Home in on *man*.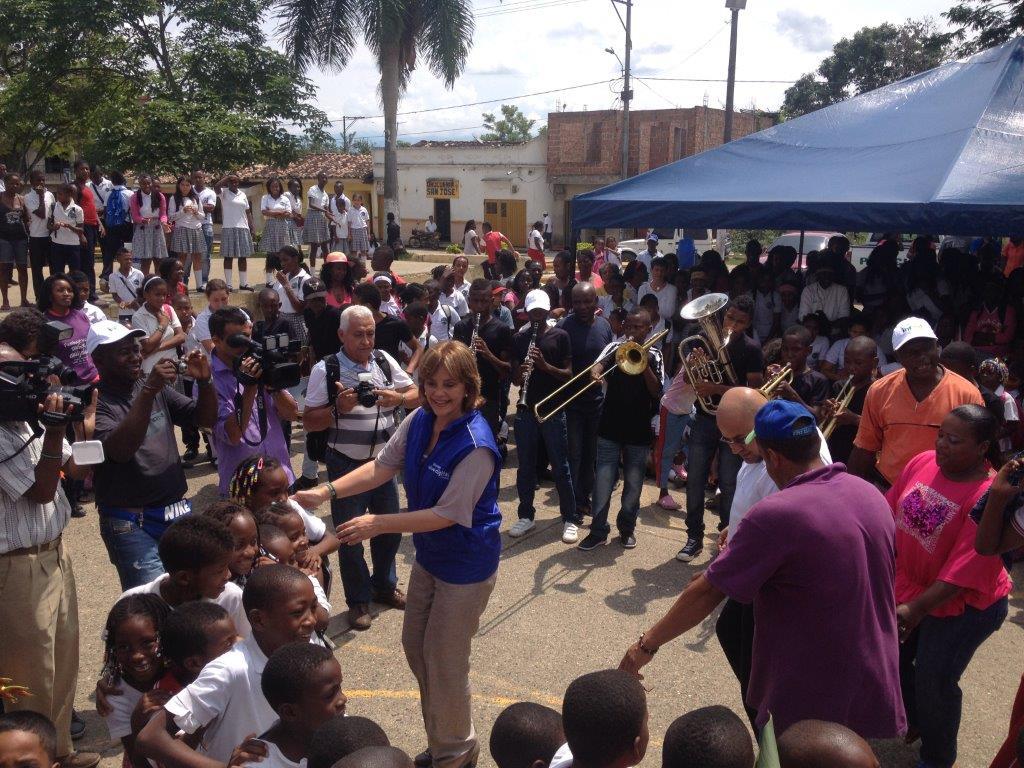
Homed in at box(716, 383, 830, 548).
